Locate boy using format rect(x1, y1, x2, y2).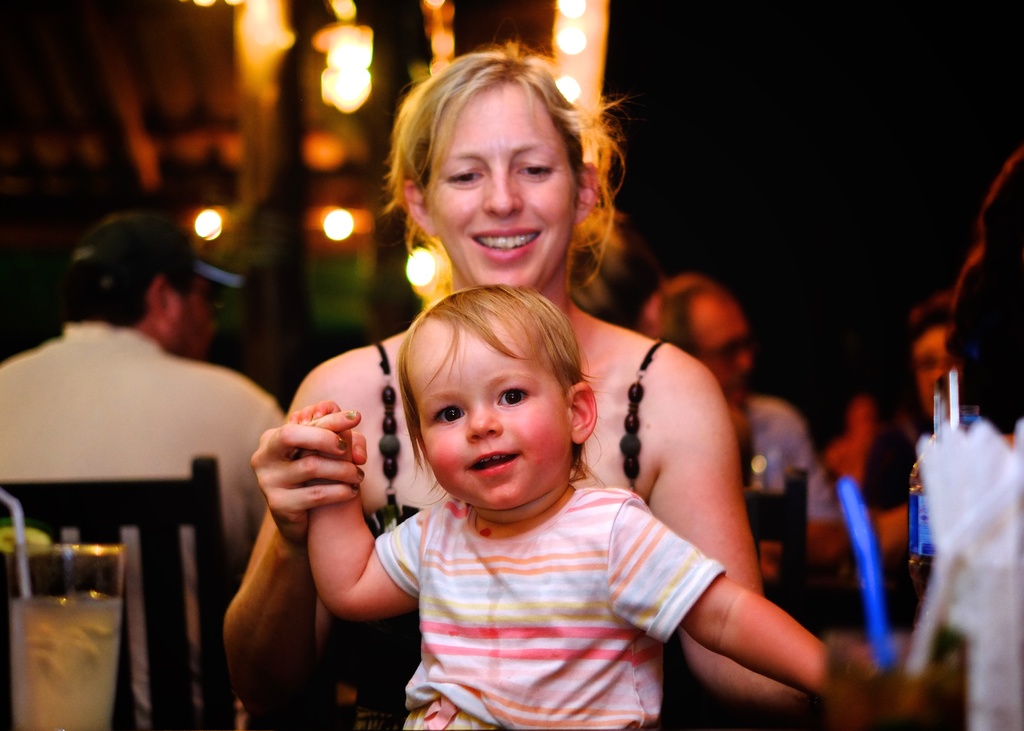
rect(284, 277, 881, 730).
